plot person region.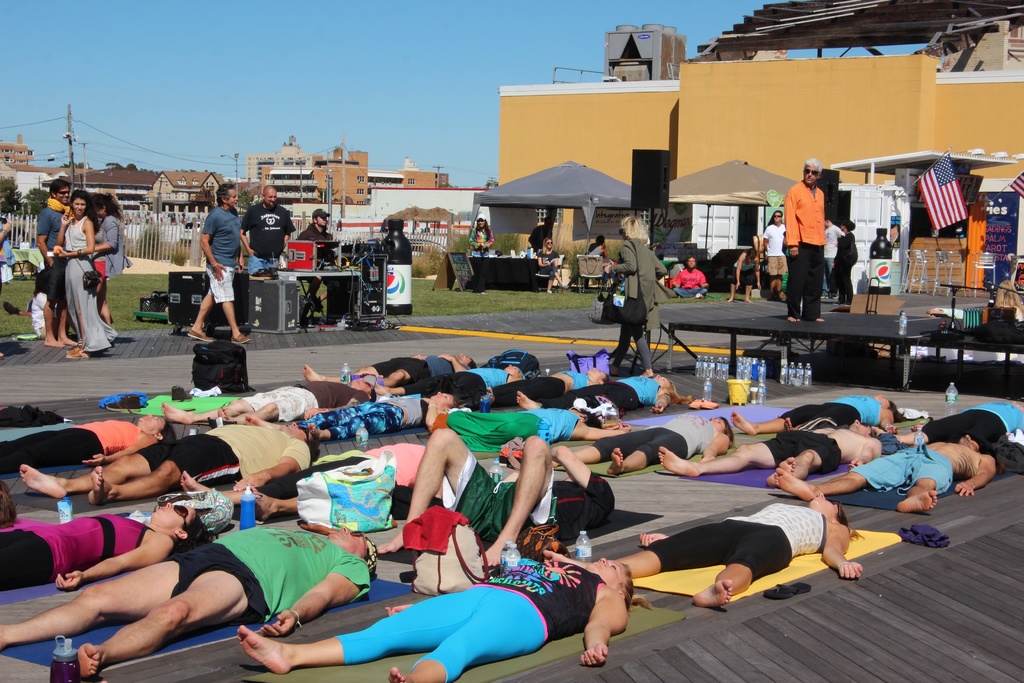
Plotted at <box>532,234,560,288</box>.
